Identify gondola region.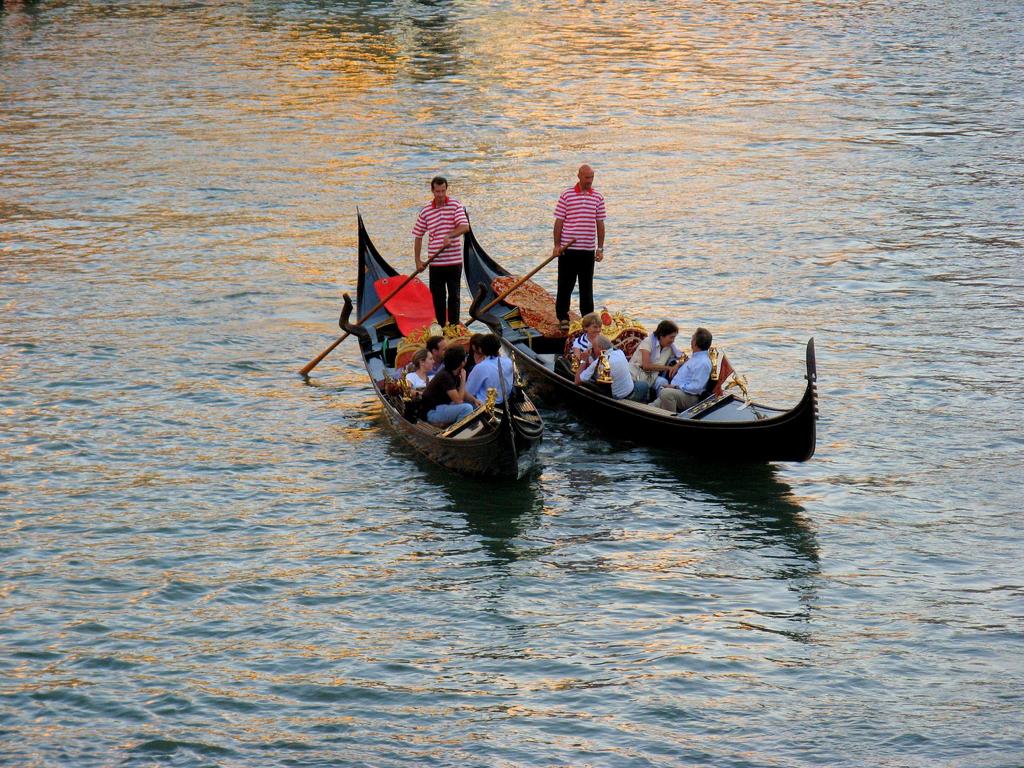
Region: (left=332, top=197, right=552, bottom=506).
